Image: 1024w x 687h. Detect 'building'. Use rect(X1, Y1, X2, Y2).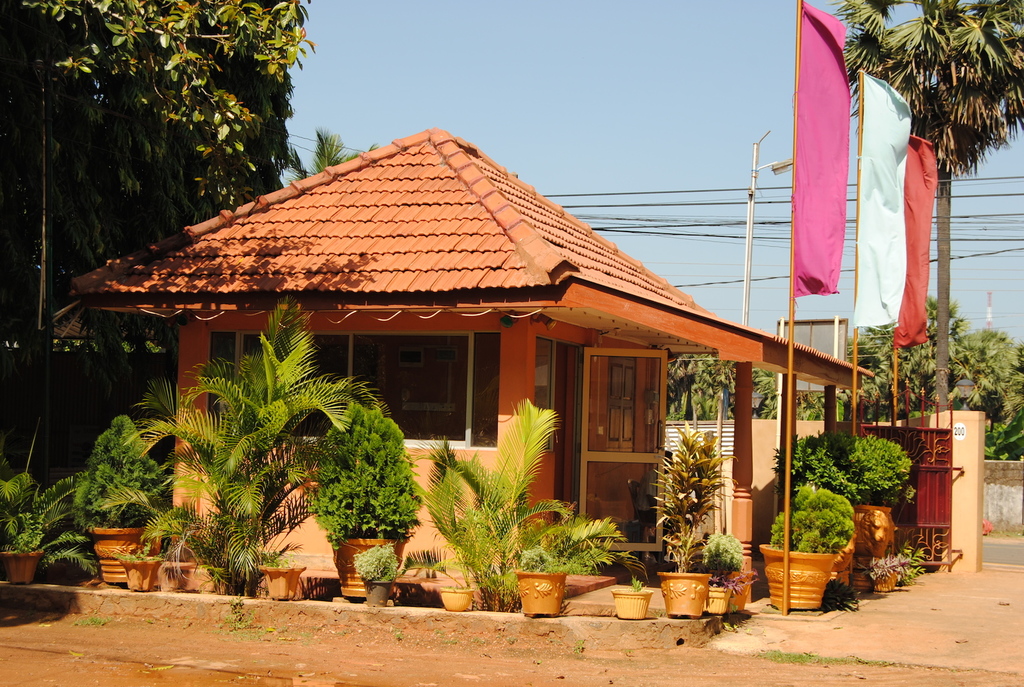
rect(68, 129, 872, 569).
